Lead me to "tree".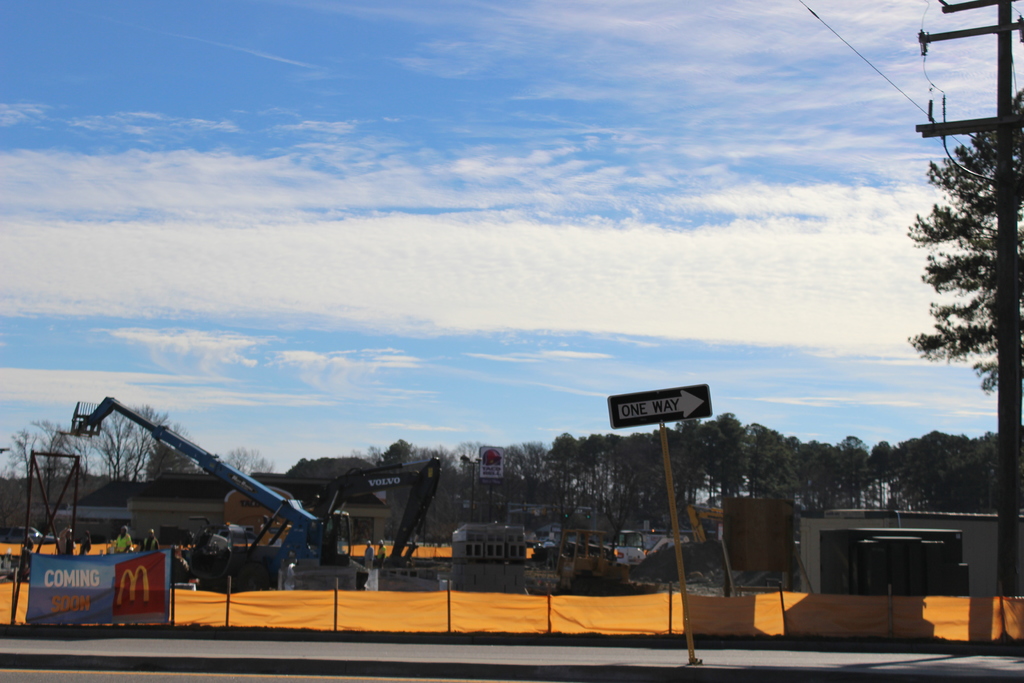
Lead to {"x1": 913, "y1": 61, "x2": 1016, "y2": 455}.
